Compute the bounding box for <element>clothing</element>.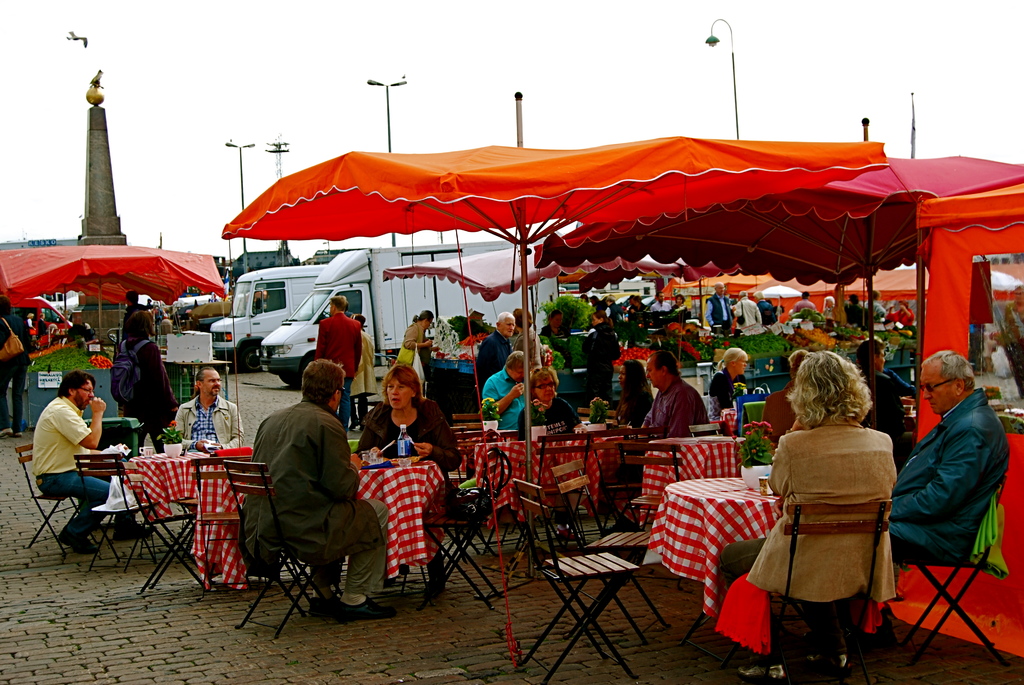
x1=346 y1=335 x2=378 y2=425.
